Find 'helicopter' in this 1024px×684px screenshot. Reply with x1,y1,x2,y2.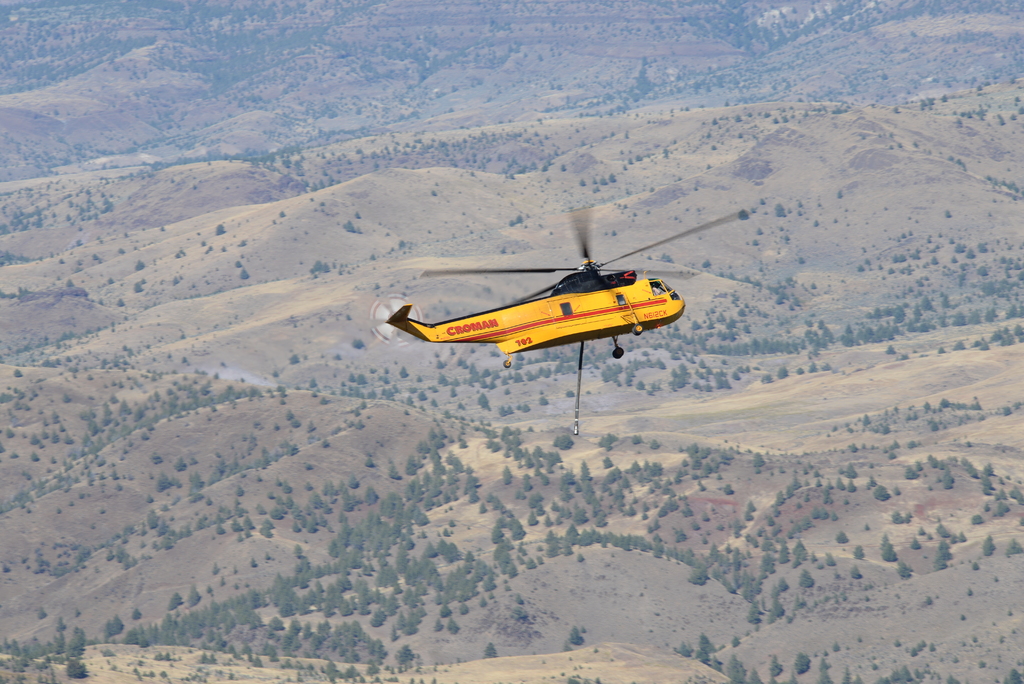
377,223,692,372.
